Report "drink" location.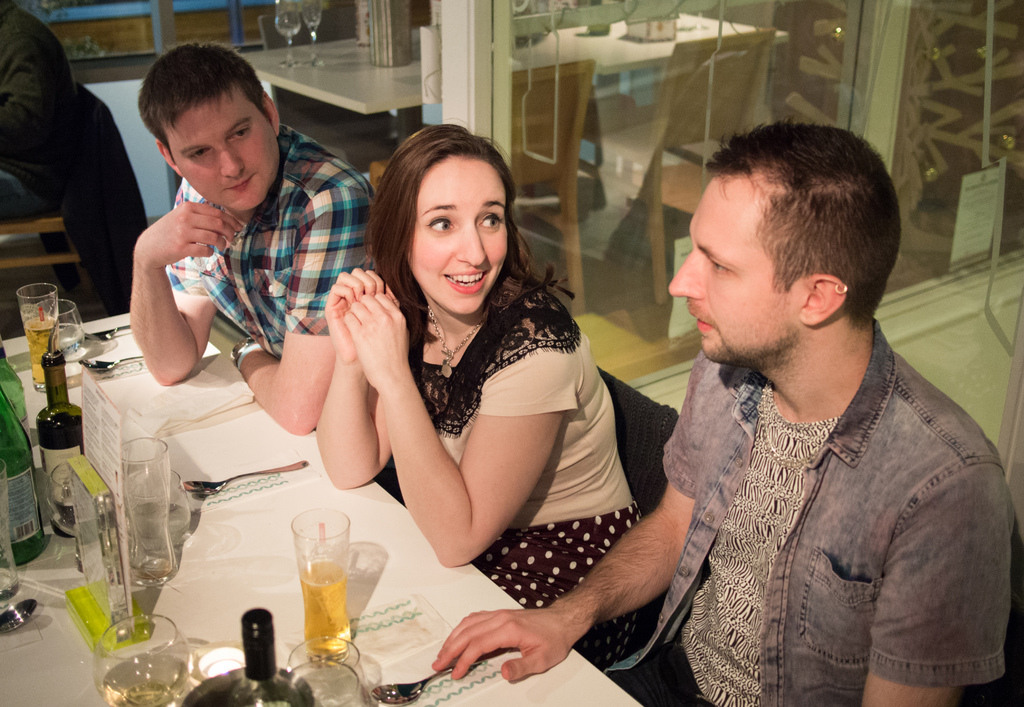
Report: select_region(295, 557, 354, 663).
